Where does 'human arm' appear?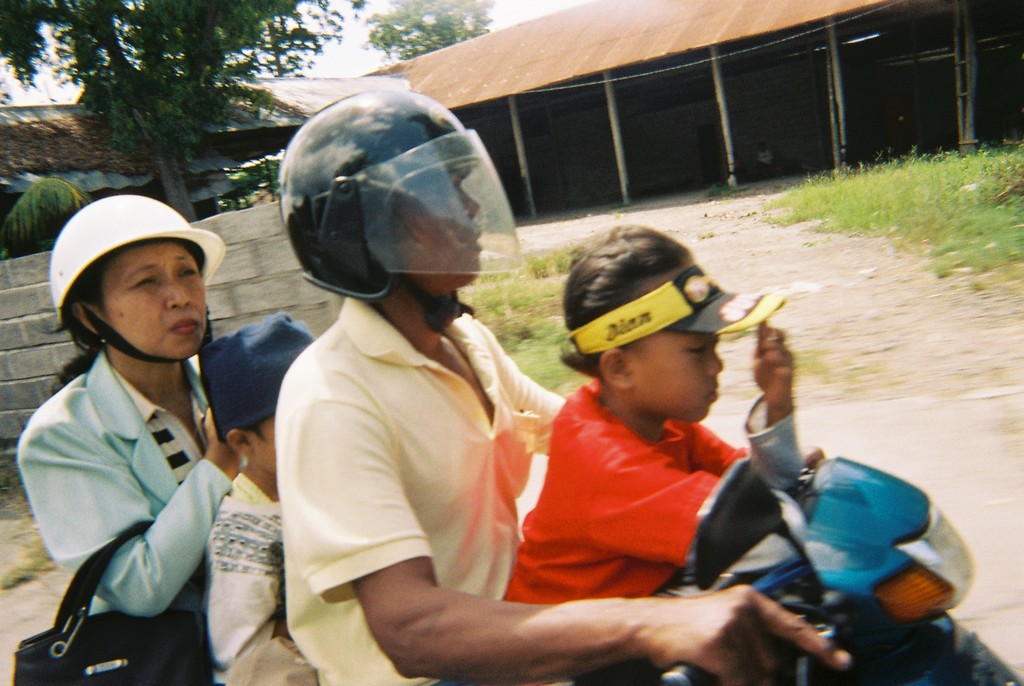
Appears at x1=670 y1=436 x2=799 y2=456.
